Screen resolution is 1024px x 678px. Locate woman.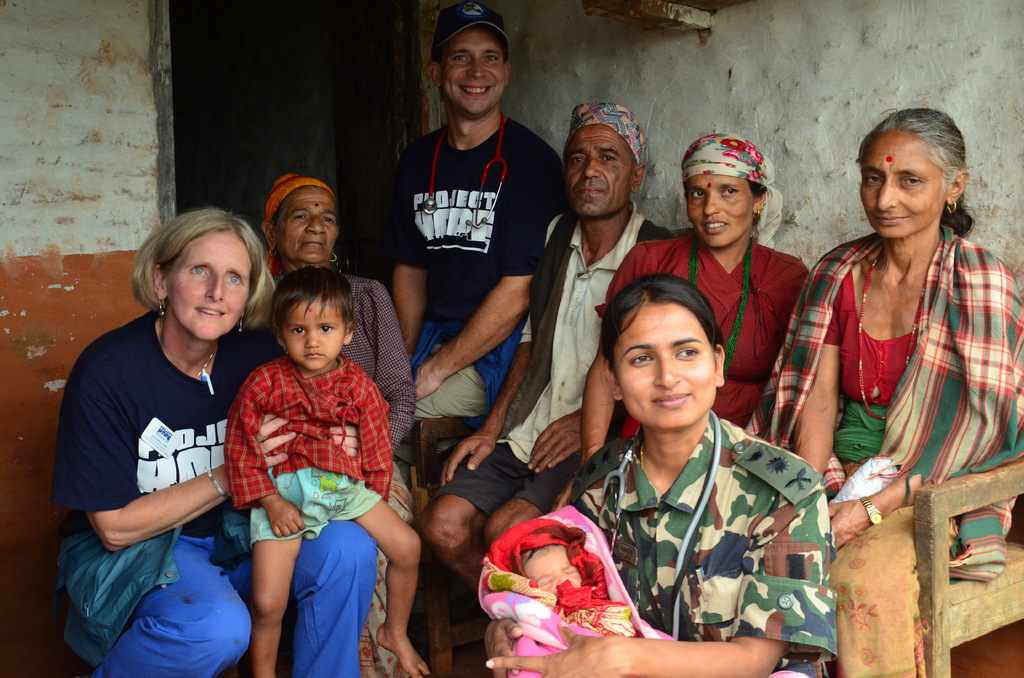
[255, 173, 420, 677].
